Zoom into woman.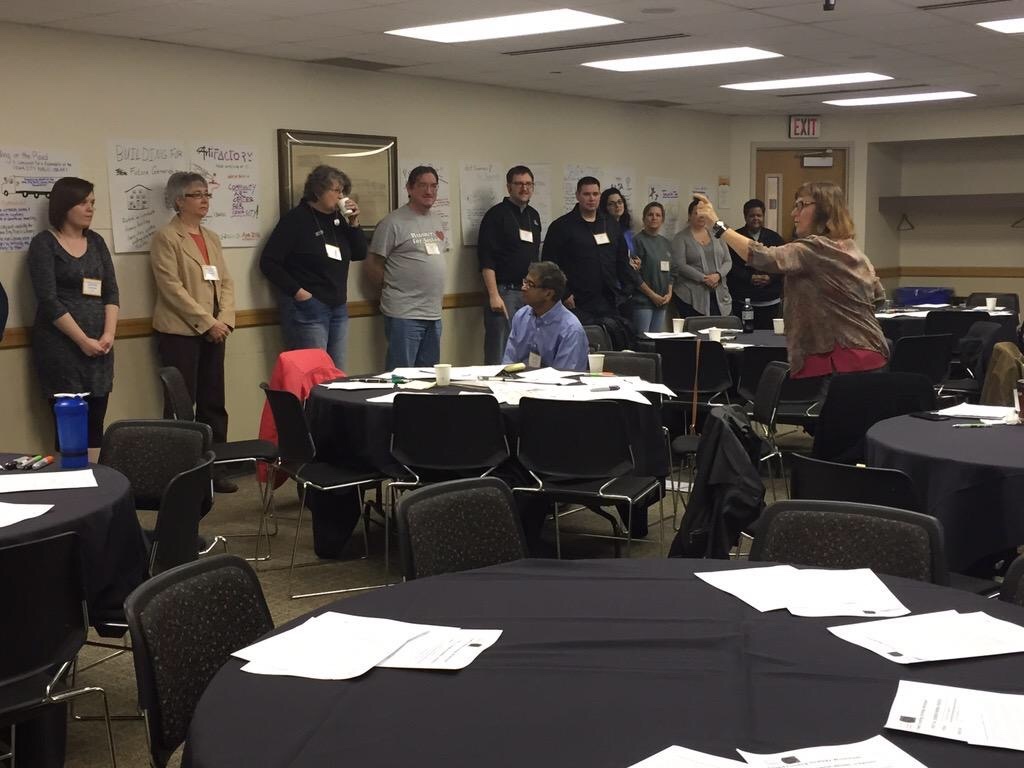
Zoom target: 674:202:737:321.
